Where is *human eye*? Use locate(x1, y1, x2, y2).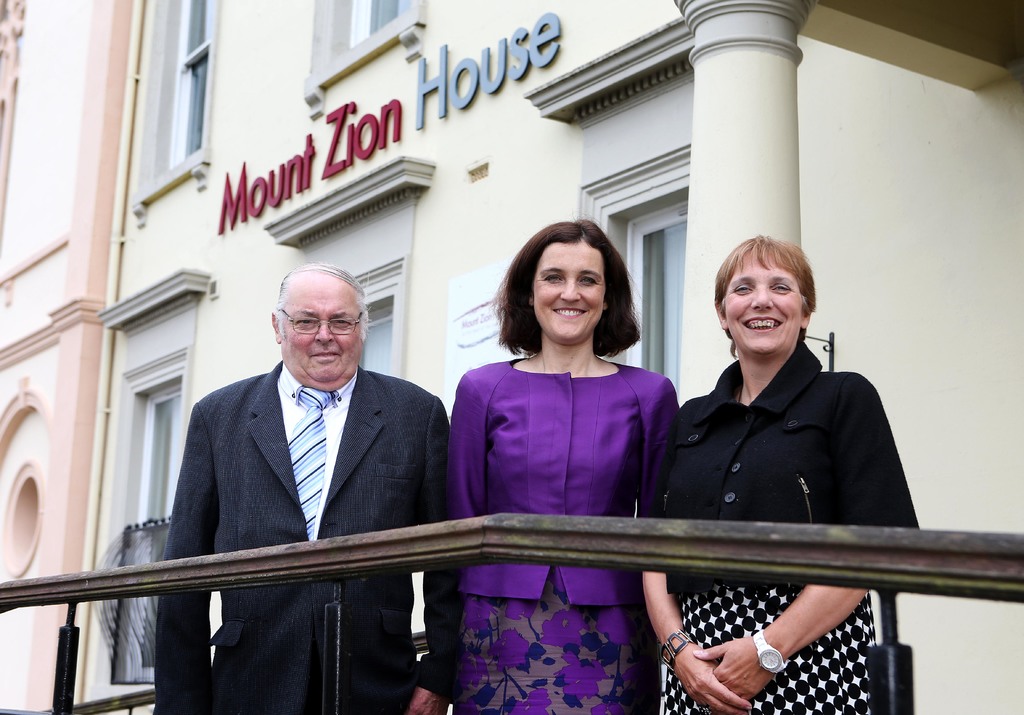
locate(296, 316, 317, 327).
